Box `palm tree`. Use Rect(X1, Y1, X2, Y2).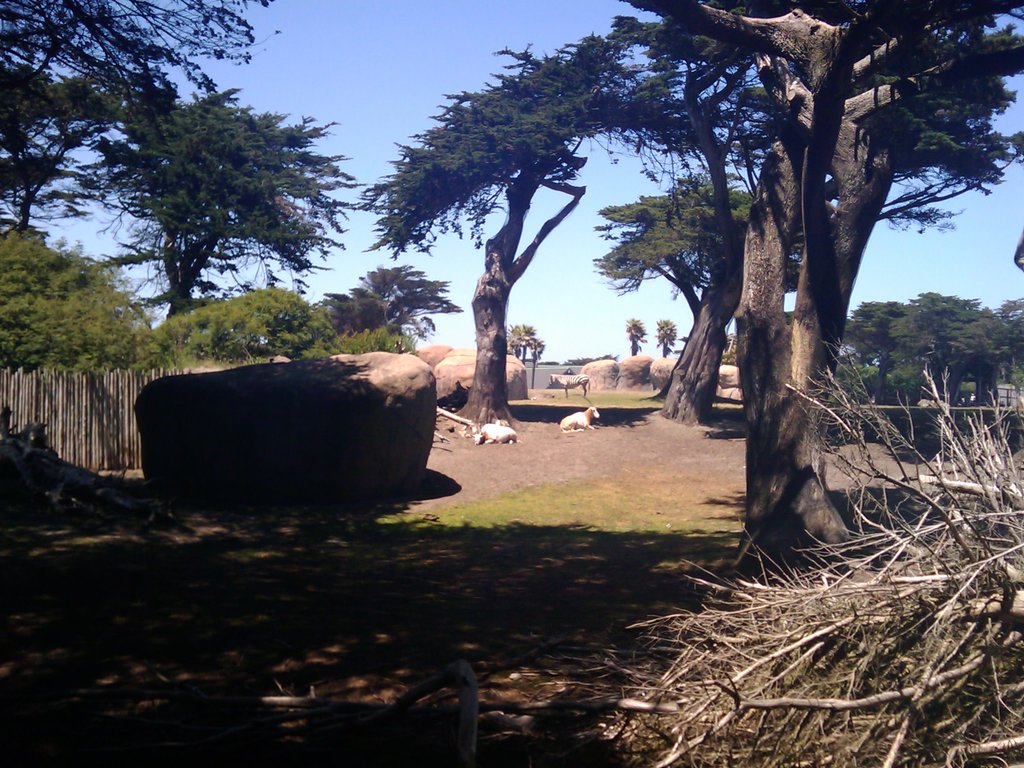
Rect(84, 97, 280, 367).
